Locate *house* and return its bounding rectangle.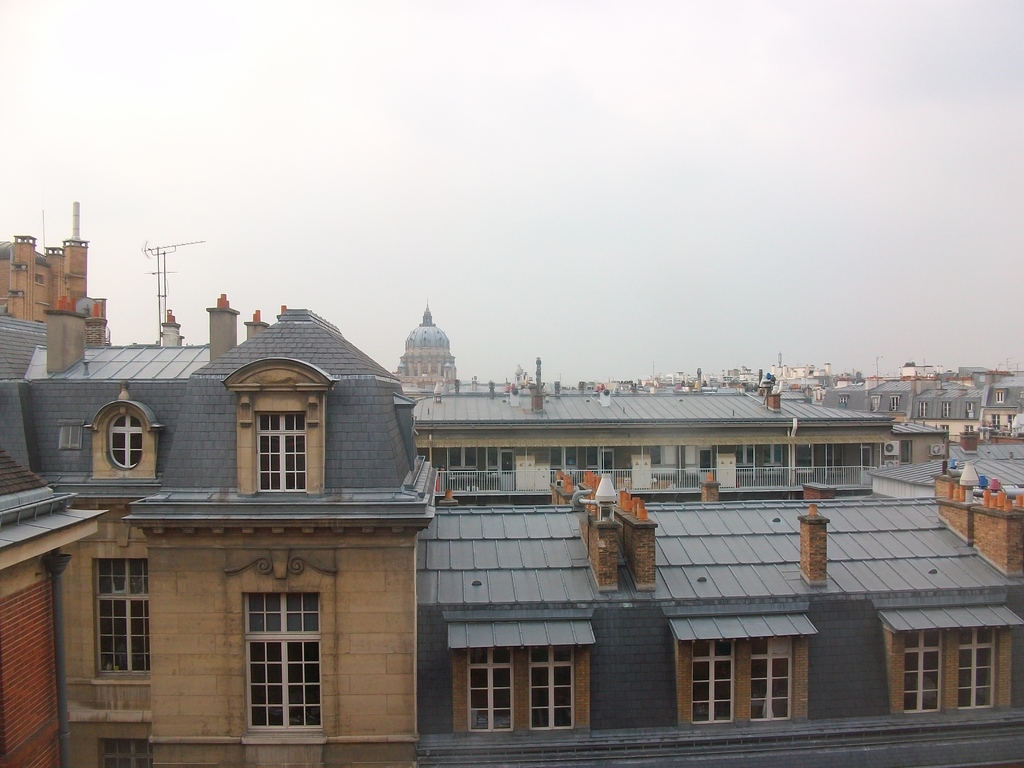
pyautogui.locateOnScreen(0, 199, 116, 326).
